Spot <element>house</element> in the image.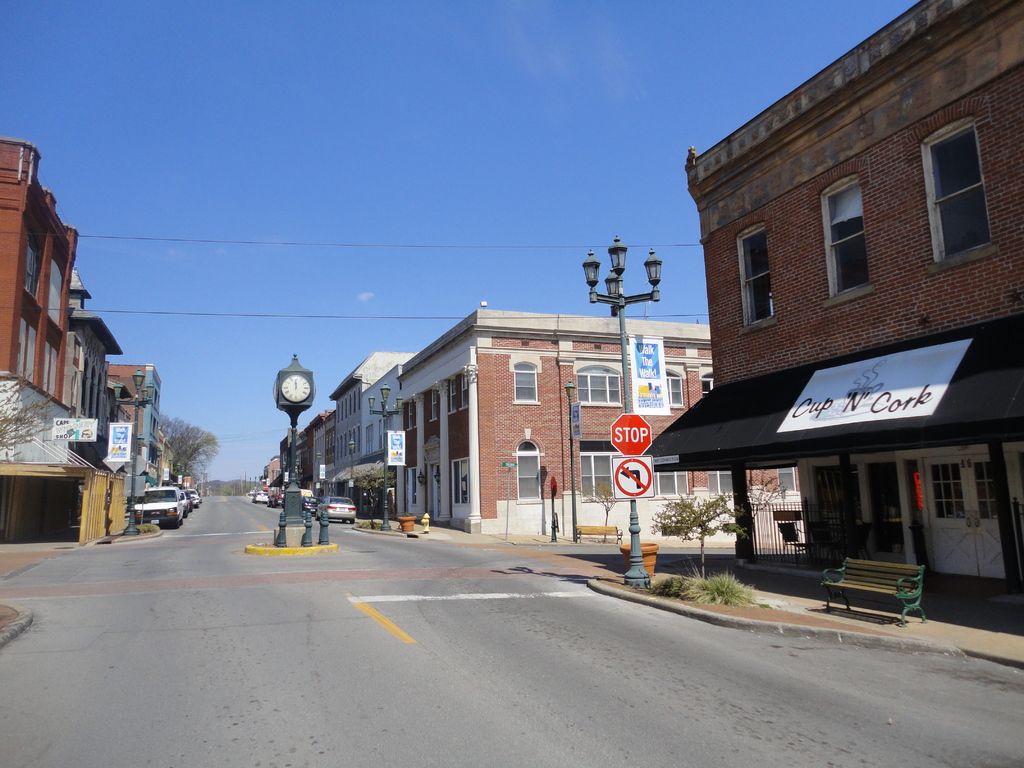
<element>house</element> found at box=[100, 360, 161, 482].
